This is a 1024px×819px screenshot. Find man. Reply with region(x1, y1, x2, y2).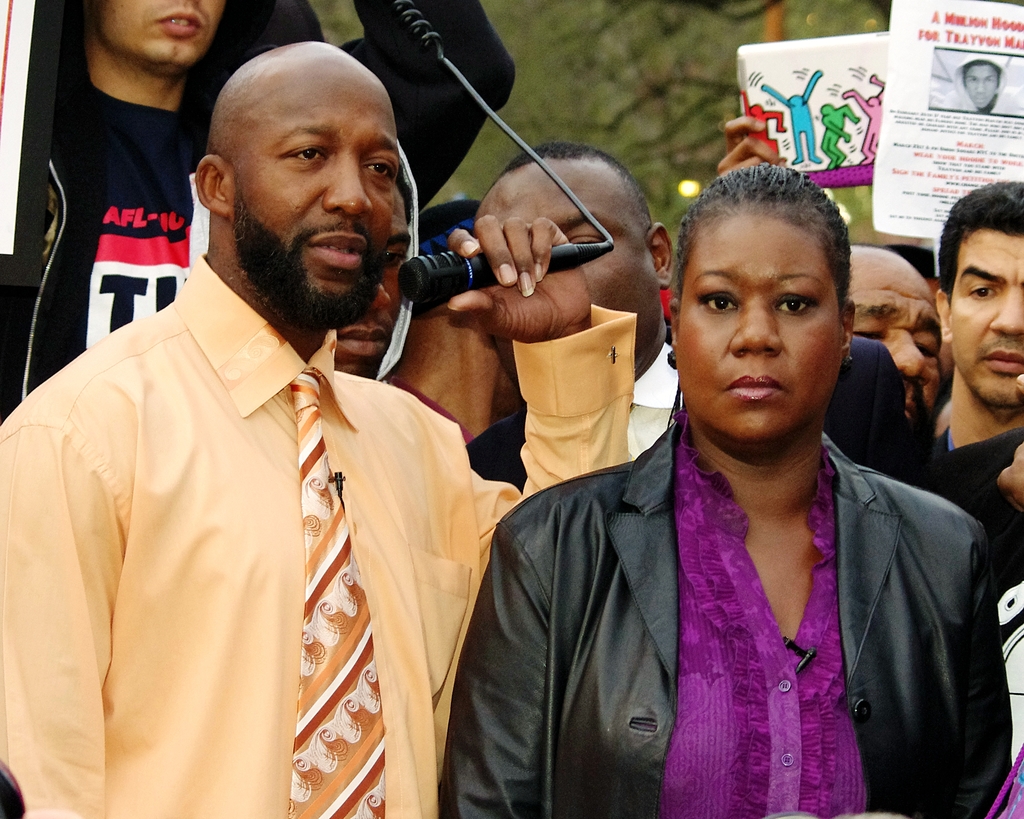
region(468, 145, 684, 472).
